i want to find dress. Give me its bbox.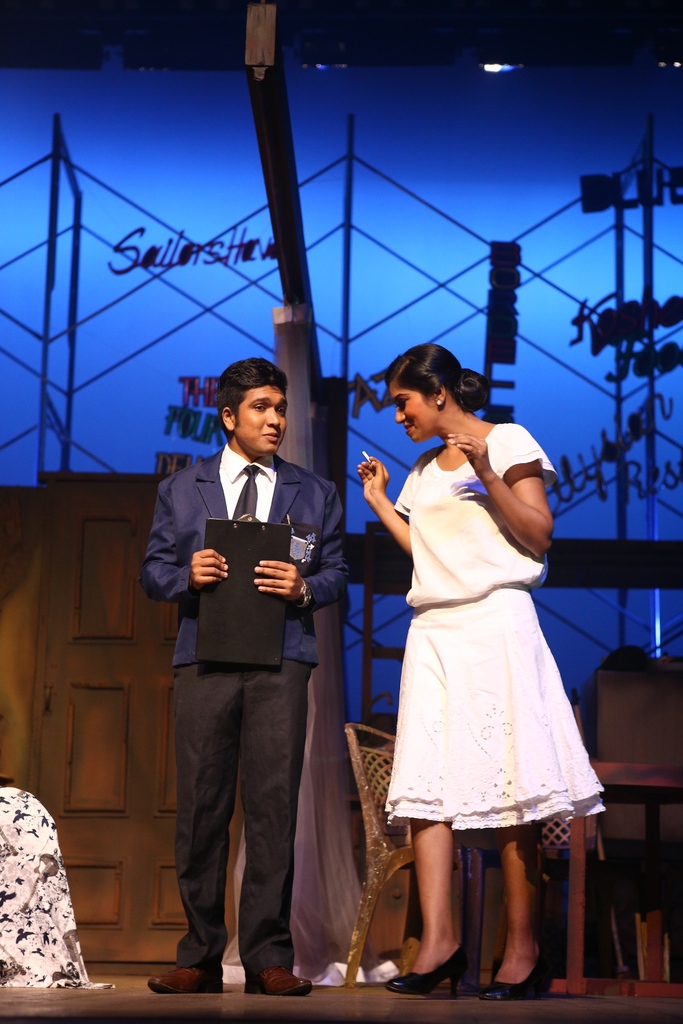
select_region(381, 424, 607, 833).
